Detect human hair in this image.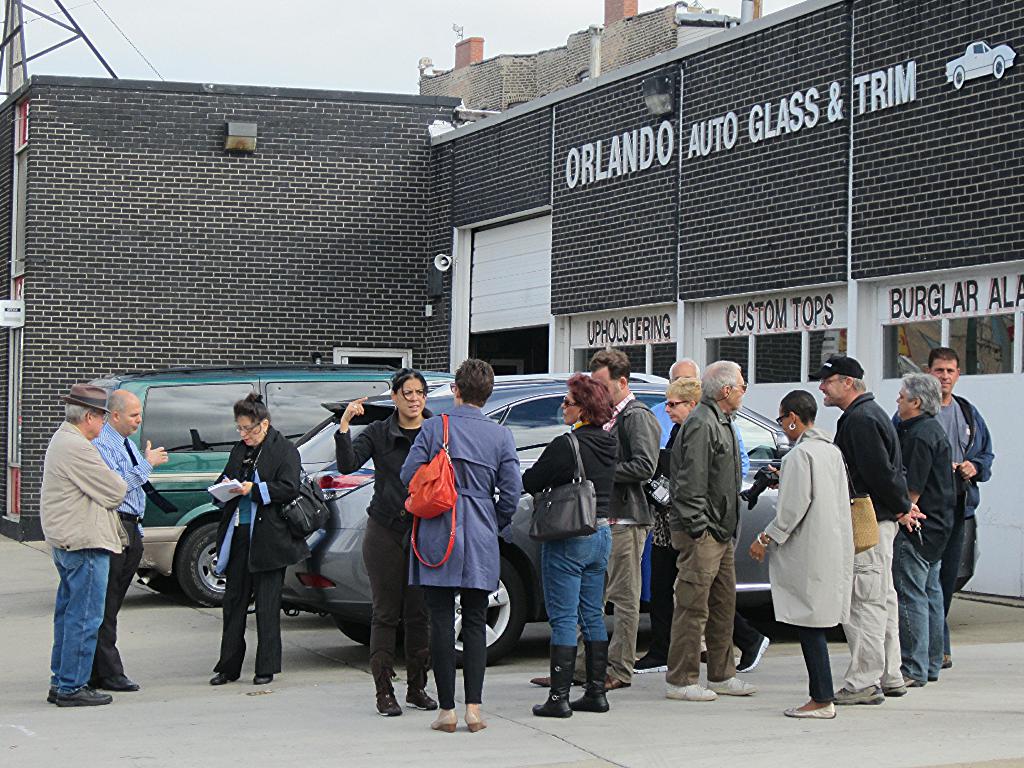
Detection: box(668, 354, 702, 378).
